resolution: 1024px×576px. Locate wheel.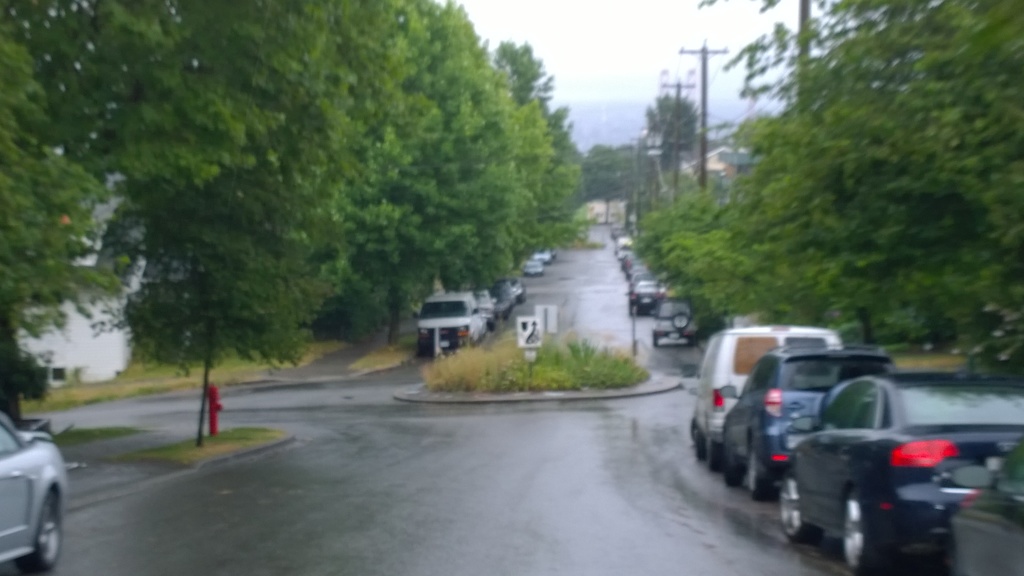
[x1=704, y1=433, x2=734, y2=474].
